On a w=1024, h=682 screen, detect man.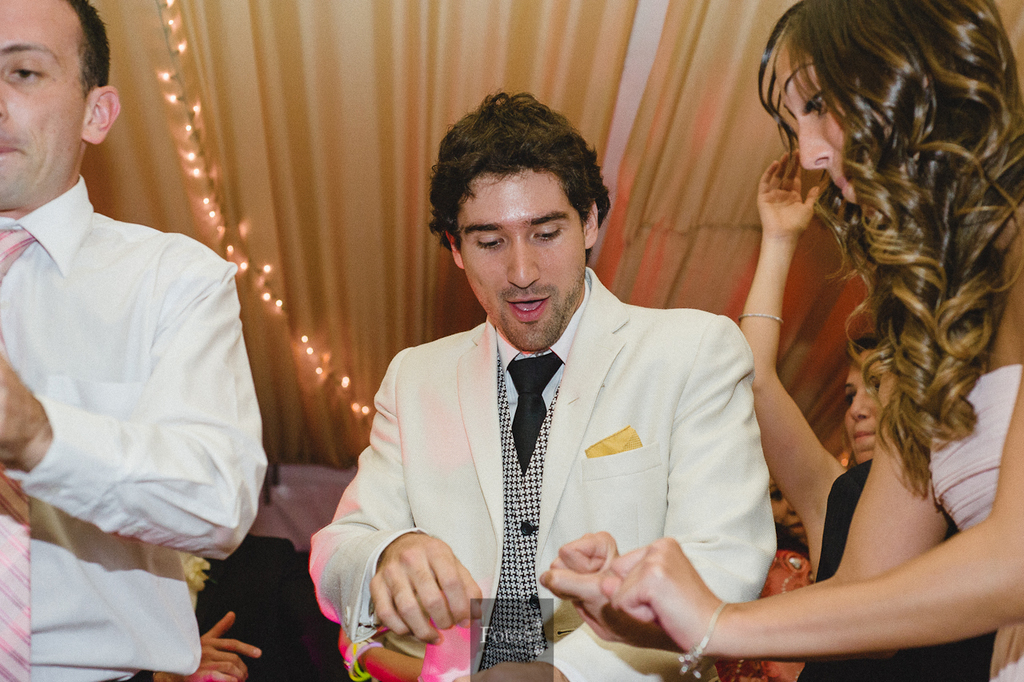
(x1=0, y1=0, x2=267, y2=681).
